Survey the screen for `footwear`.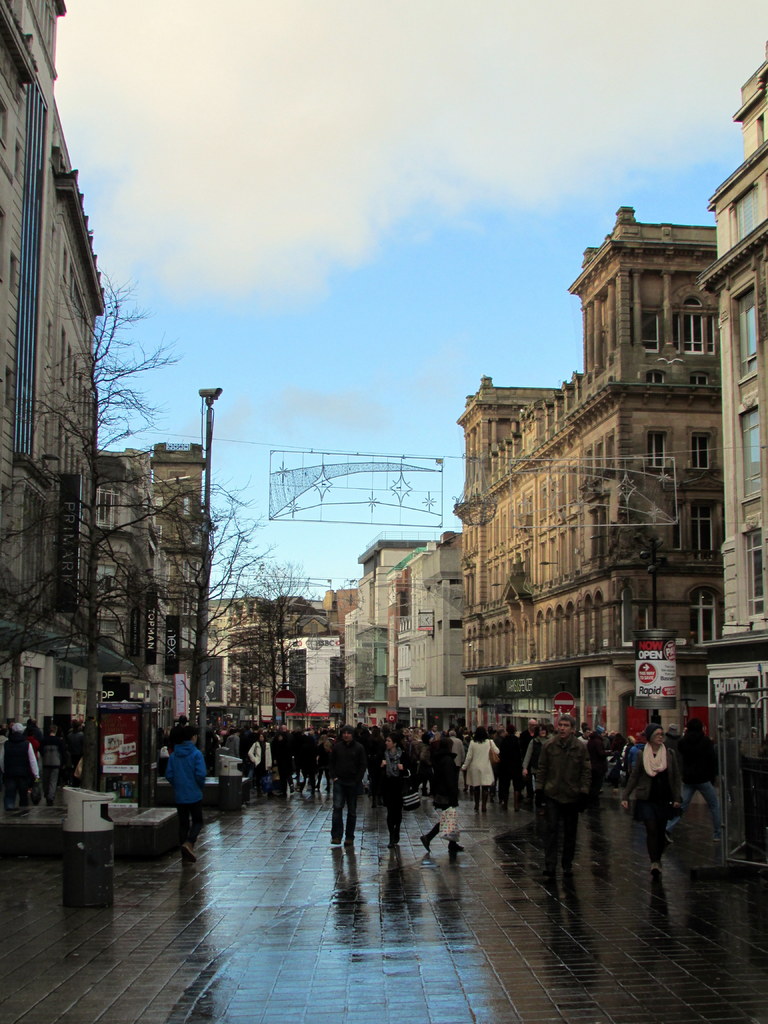
Survey found: 541,866,557,880.
